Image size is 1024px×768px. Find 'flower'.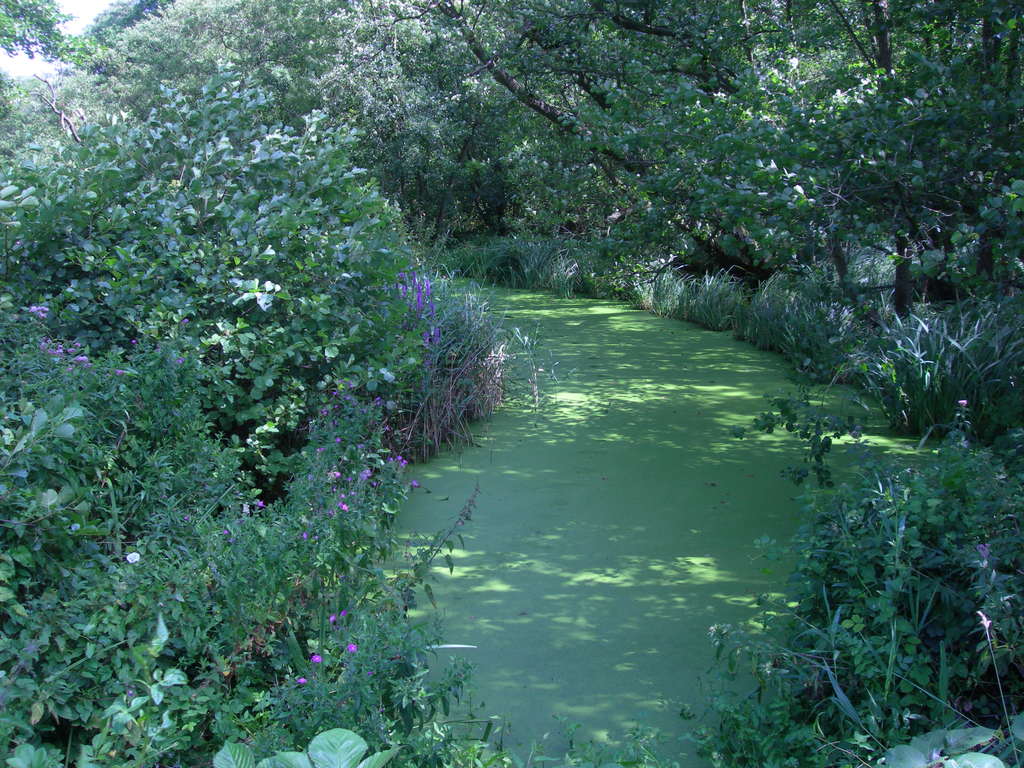
(x1=31, y1=304, x2=42, y2=311).
